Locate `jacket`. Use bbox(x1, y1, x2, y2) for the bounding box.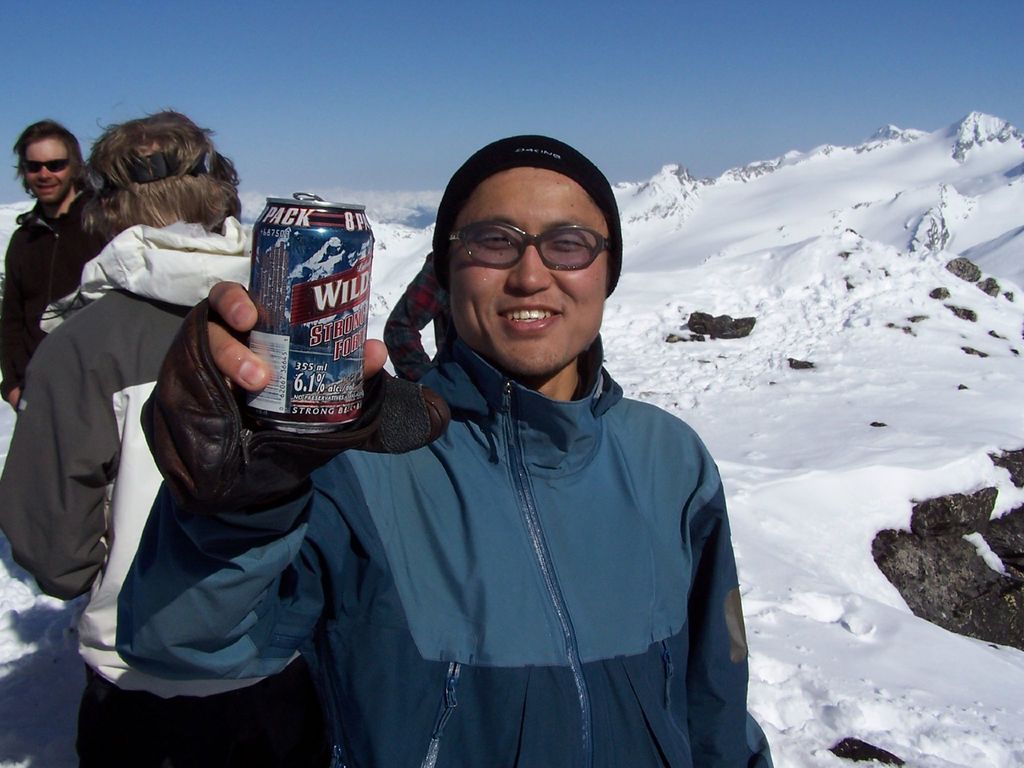
bbox(0, 183, 120, 392).
